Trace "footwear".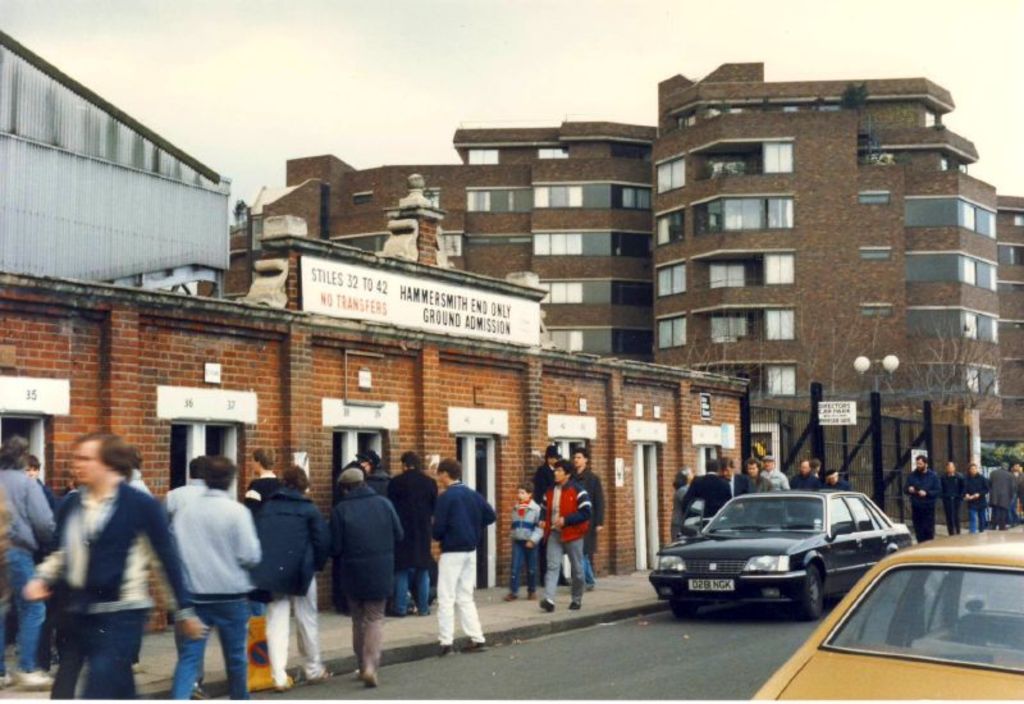
Traced to [x1=0, y1=673, x2=15, y2=686].
